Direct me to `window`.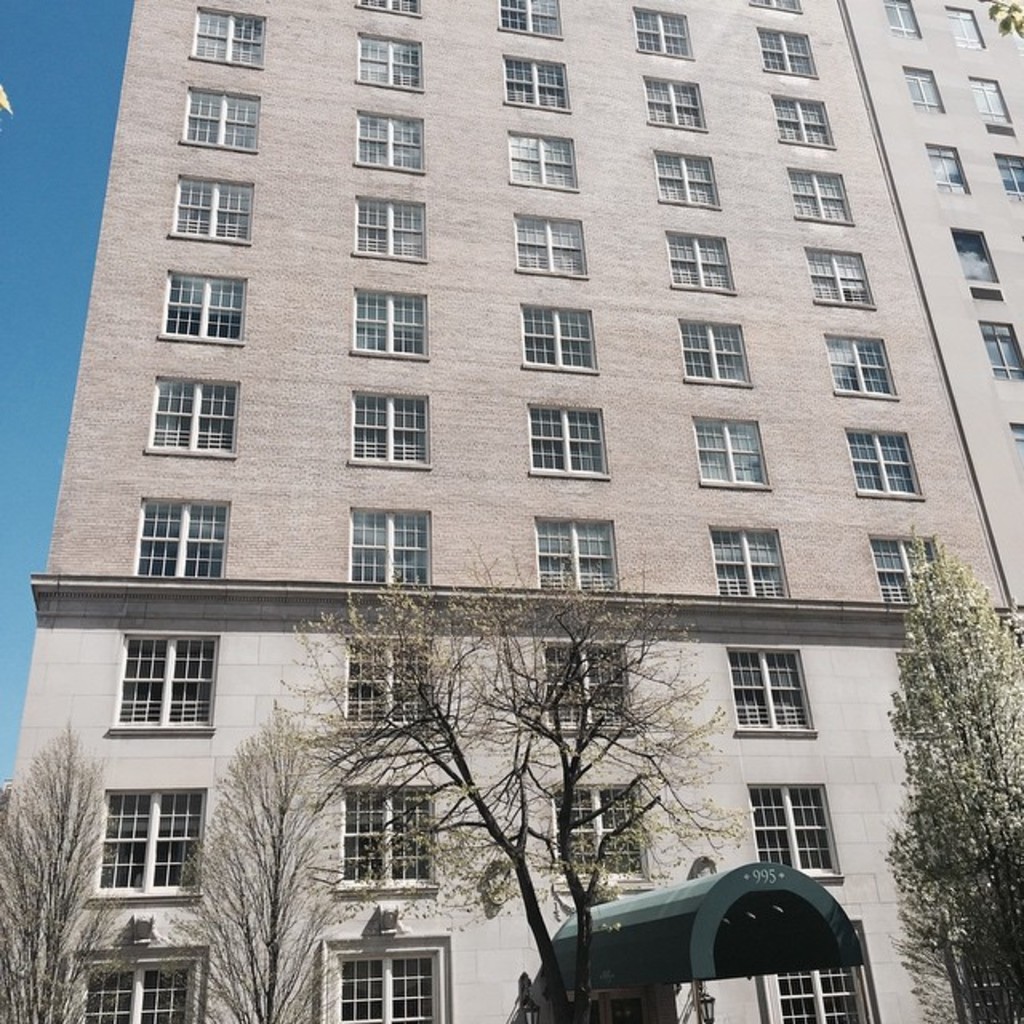
Direction: <box>357,110,421,168</box>.
